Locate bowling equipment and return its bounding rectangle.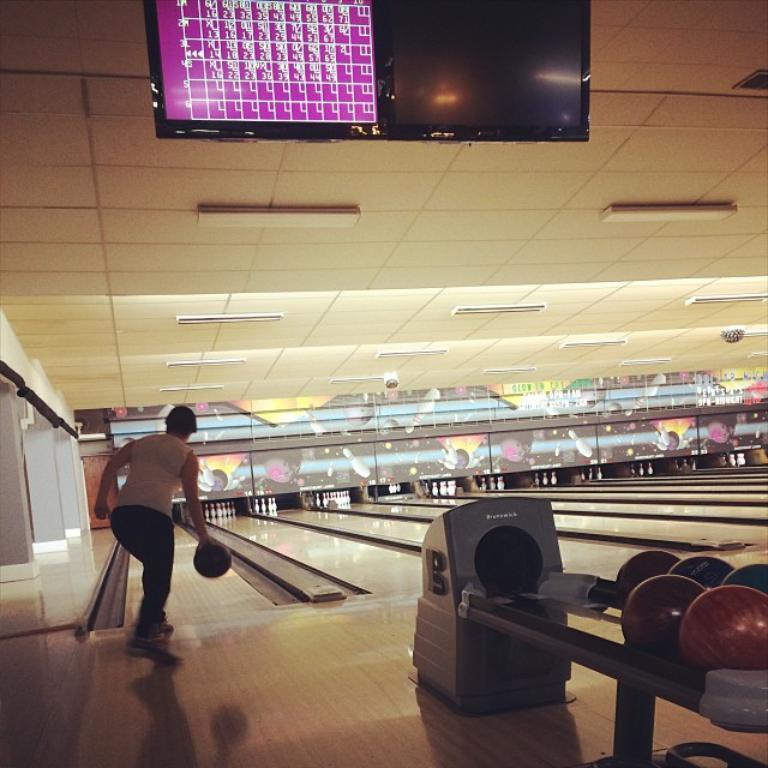
select_region(665, 551, 736, 584).
